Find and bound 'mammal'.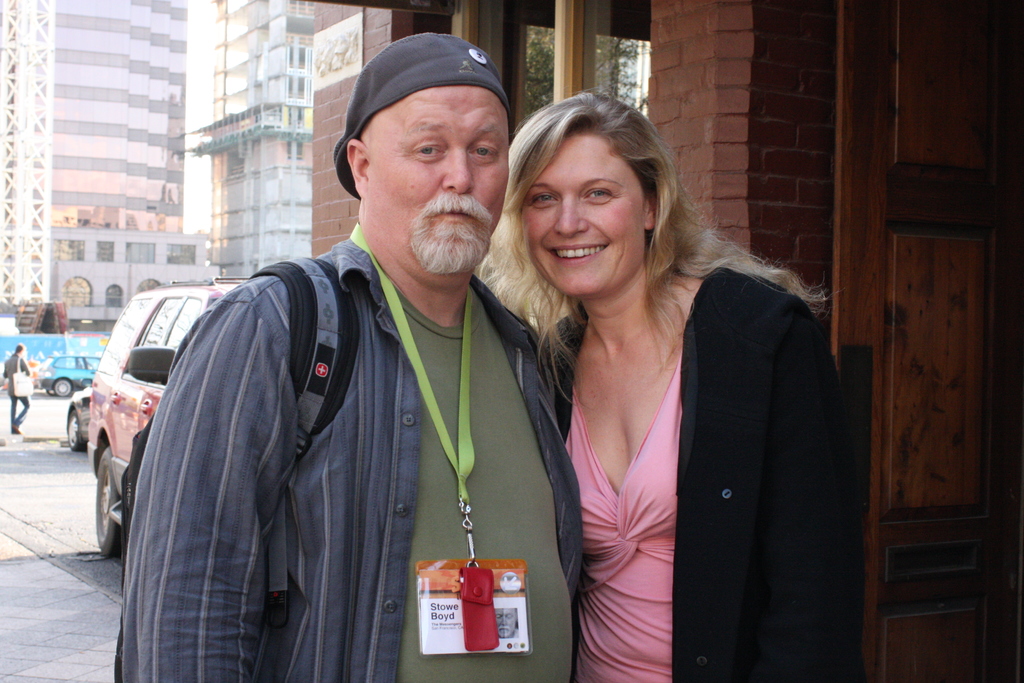
Bound: [3,342,32,436].
